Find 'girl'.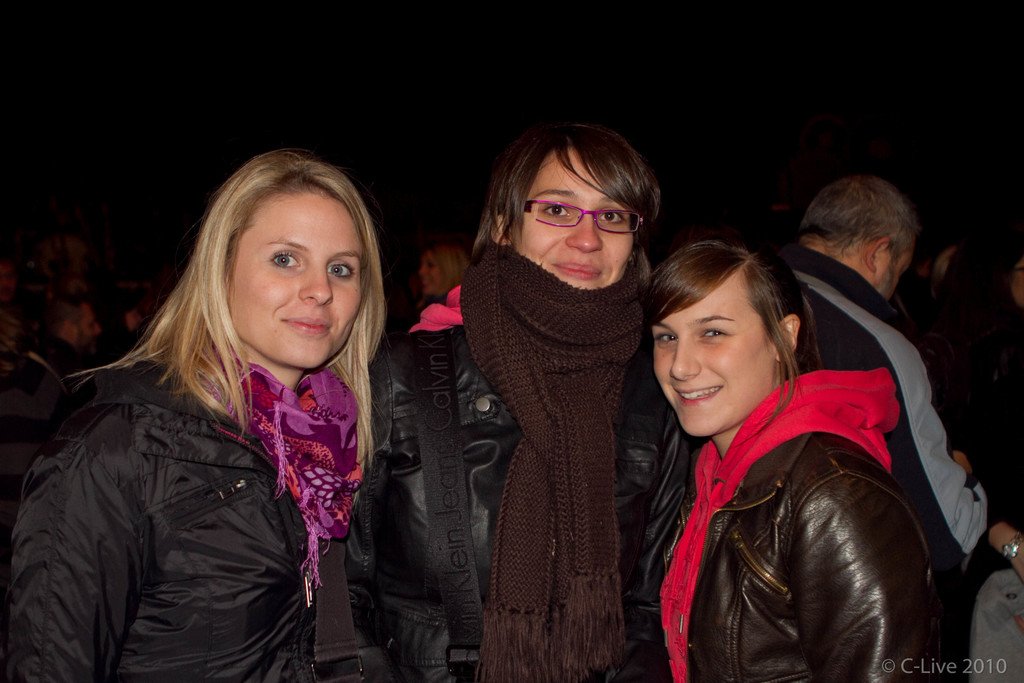
363/131/699/682.
